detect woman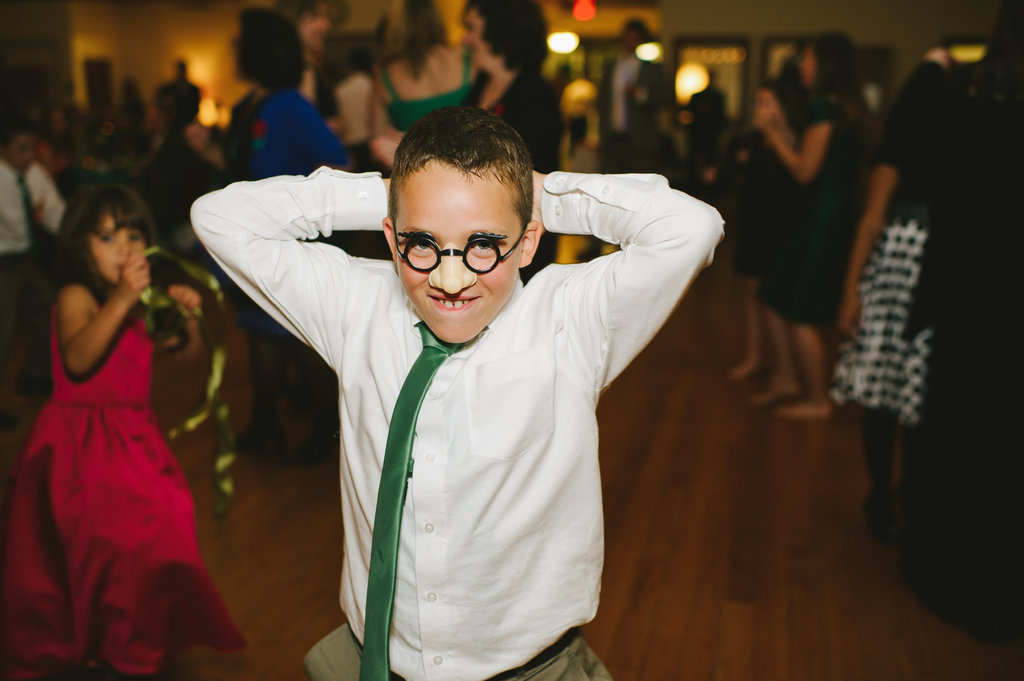
crop(334, 70, 390, 146)
